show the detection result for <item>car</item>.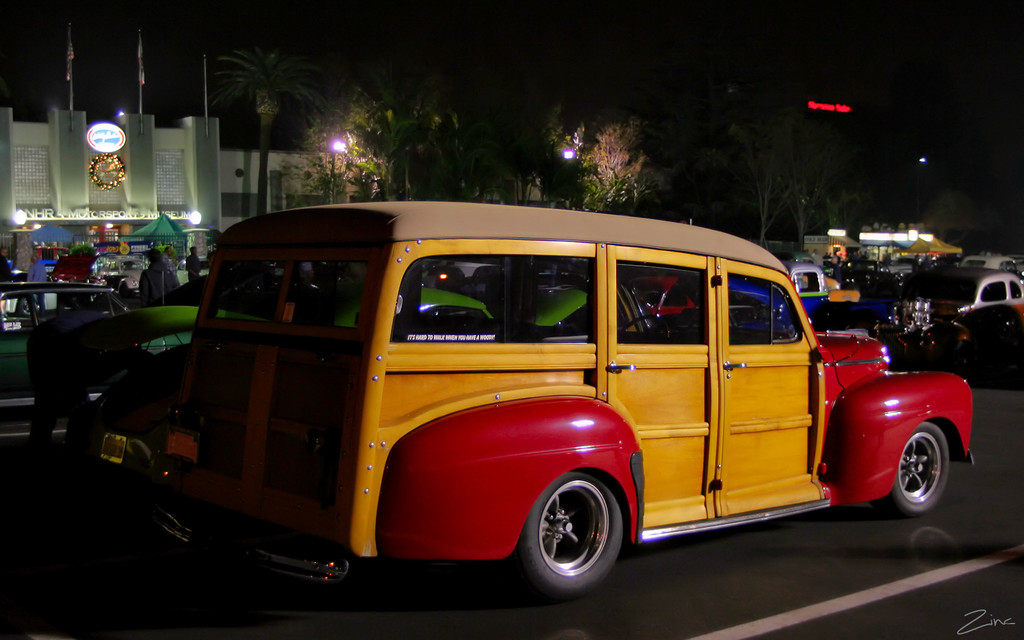
bbox=[0, 280, 142, 396].
